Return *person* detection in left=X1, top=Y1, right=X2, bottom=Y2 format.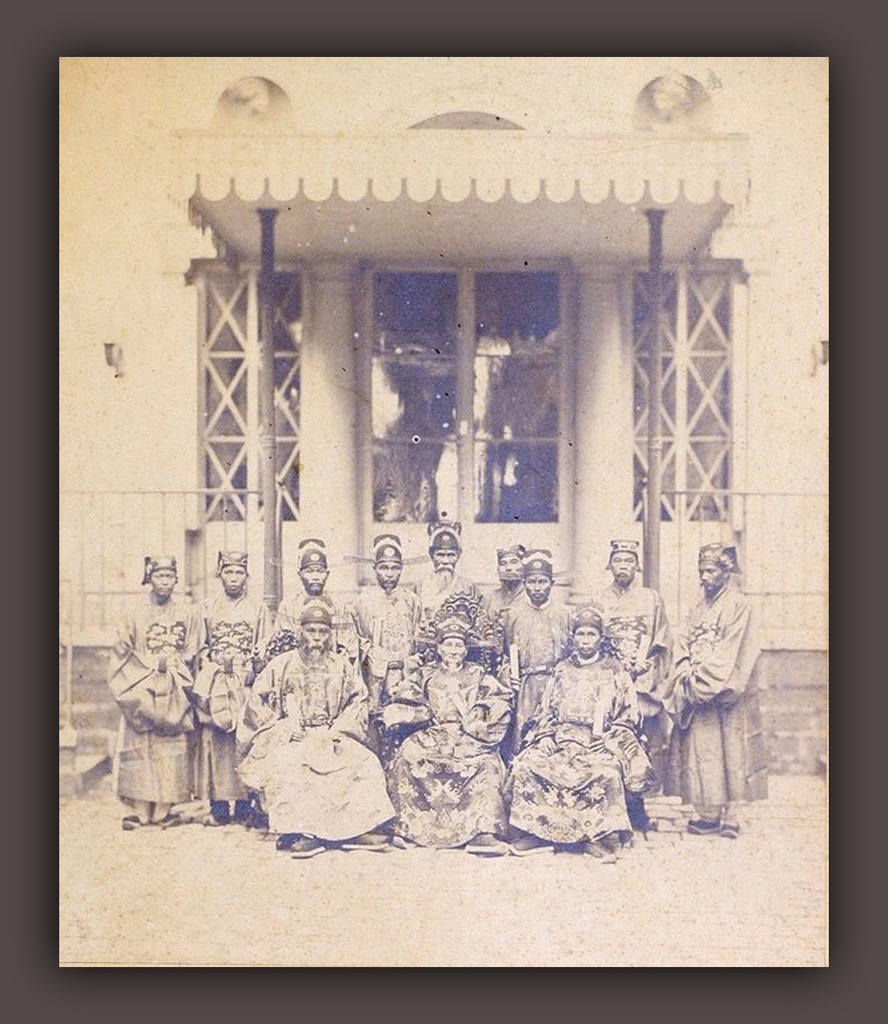
left=106, top=550, right=212, bottom=831.
